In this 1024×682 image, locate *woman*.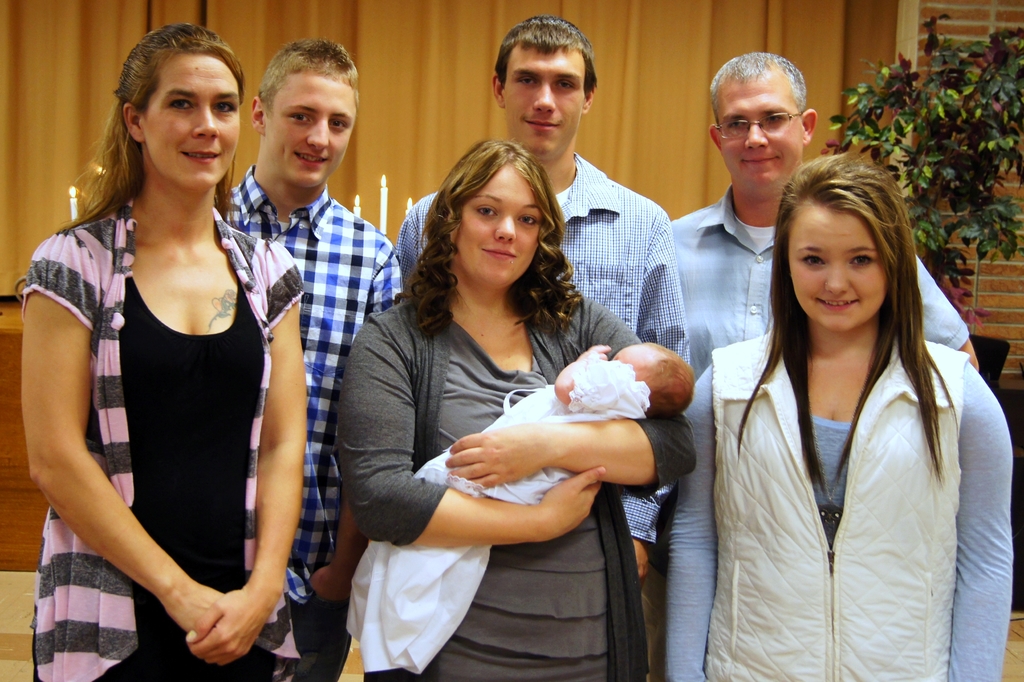
Bounding box: l=342, t=114, r=679, b=681.
